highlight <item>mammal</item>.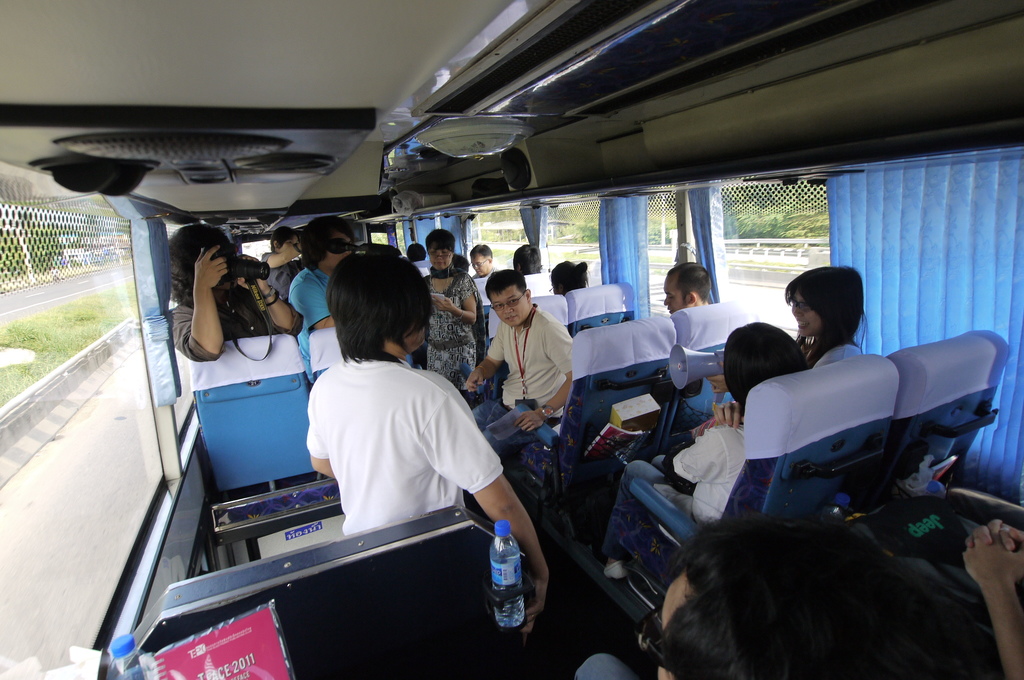
Highlighted region: <bbox>168, 223, 302, 364</bbox>.
